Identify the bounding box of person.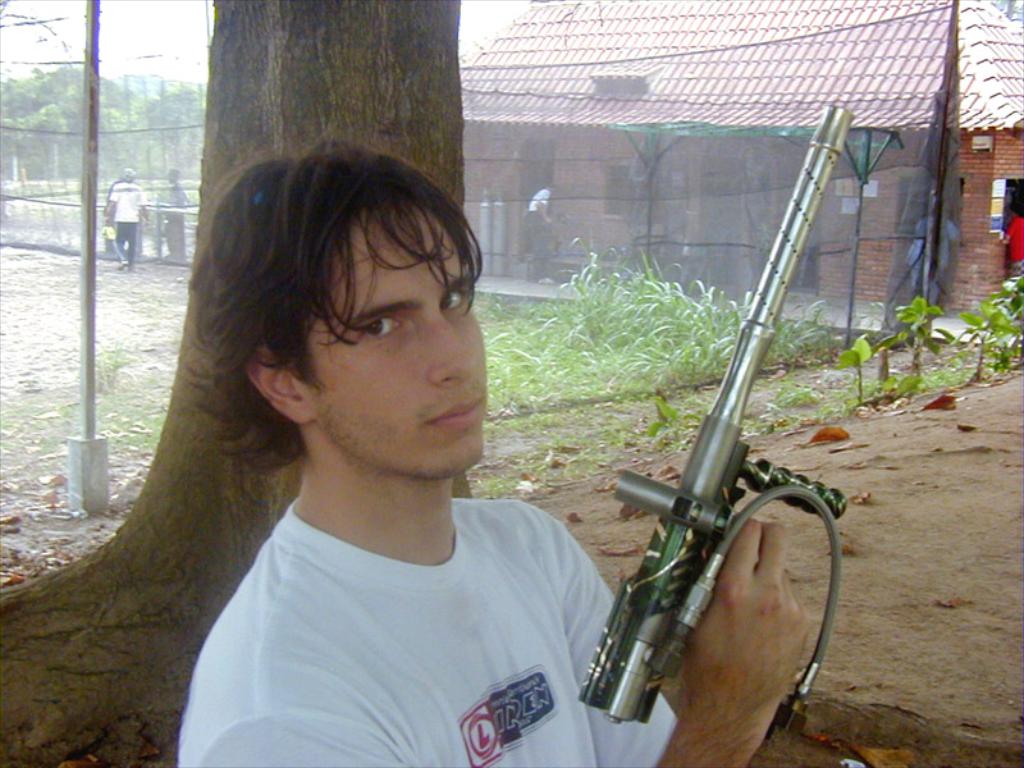
(x1=527, y1=179, x2=557, y2=284).
